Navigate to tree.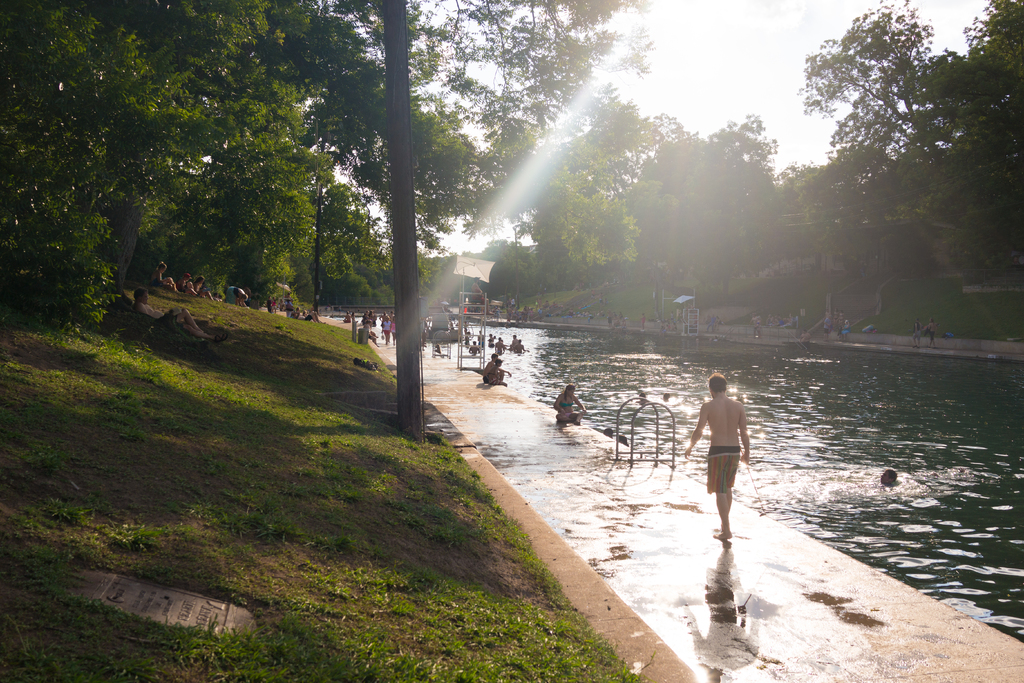
Navigation target: 341, 0, 655, 446.
